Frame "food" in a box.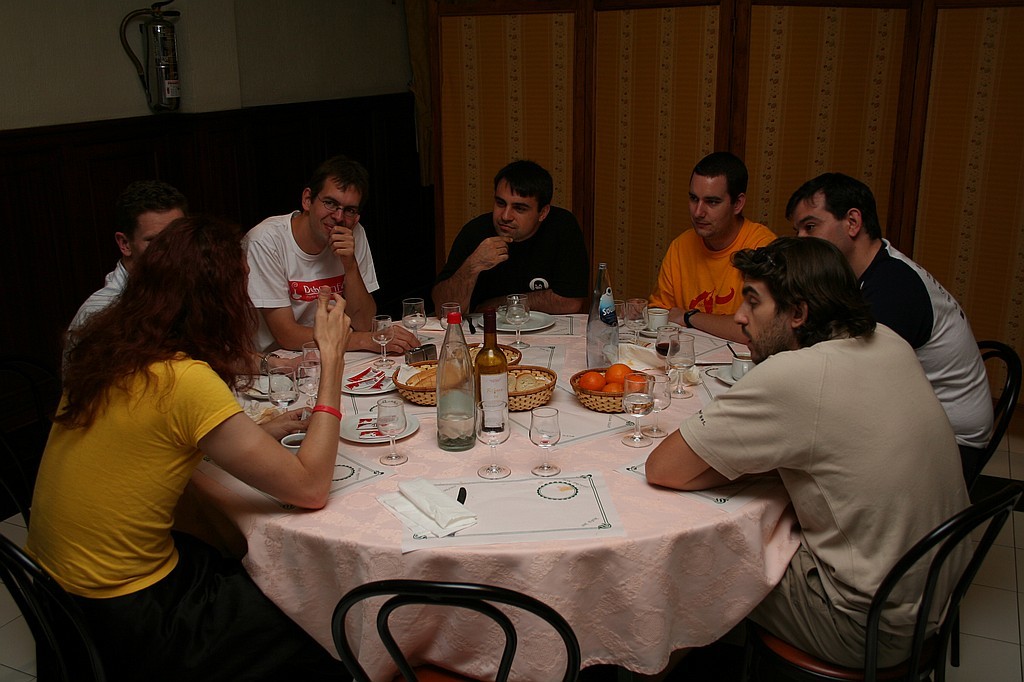
x1=506 y1=368 x2=518 y2=393.
